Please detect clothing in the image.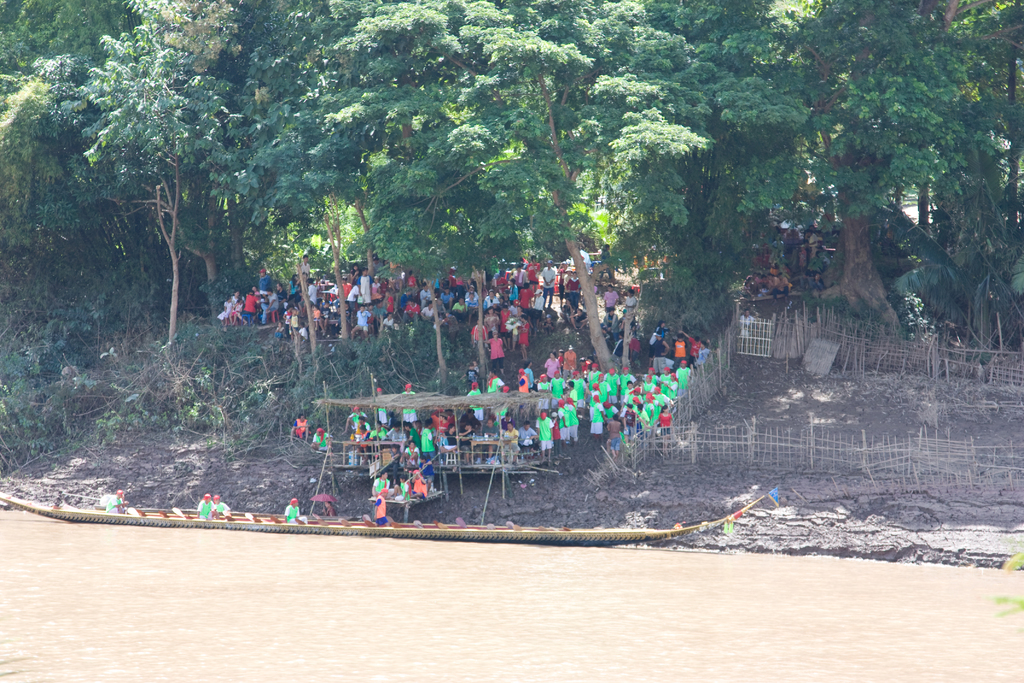
<box>207,500,226,510</box>.
